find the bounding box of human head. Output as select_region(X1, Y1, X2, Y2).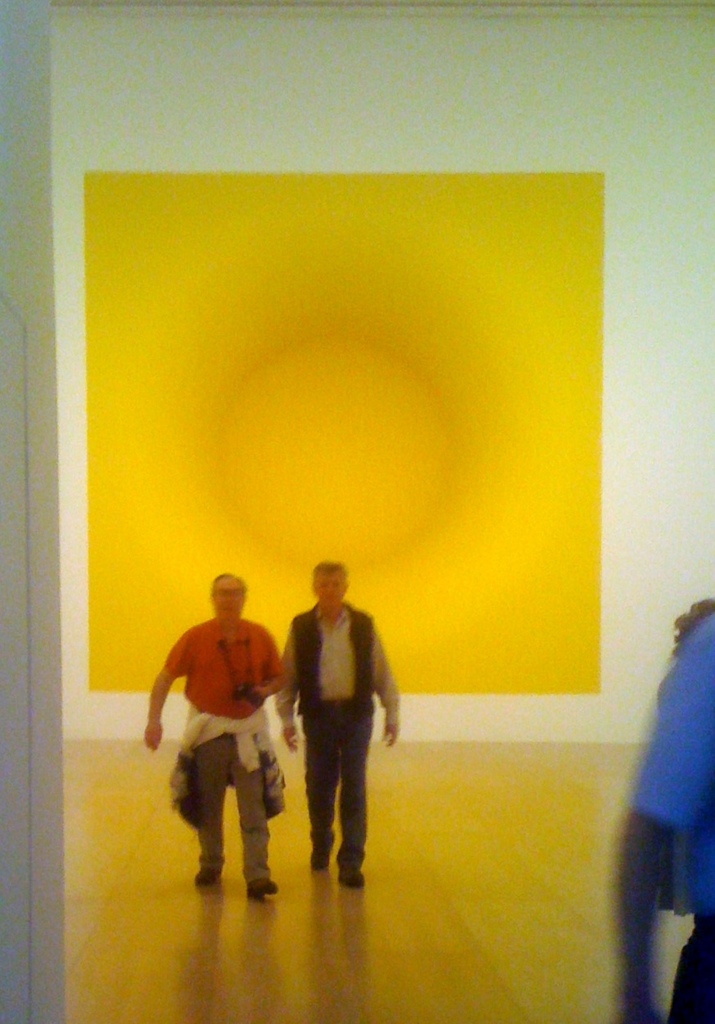
select_region(207, 575, 251, 624).
